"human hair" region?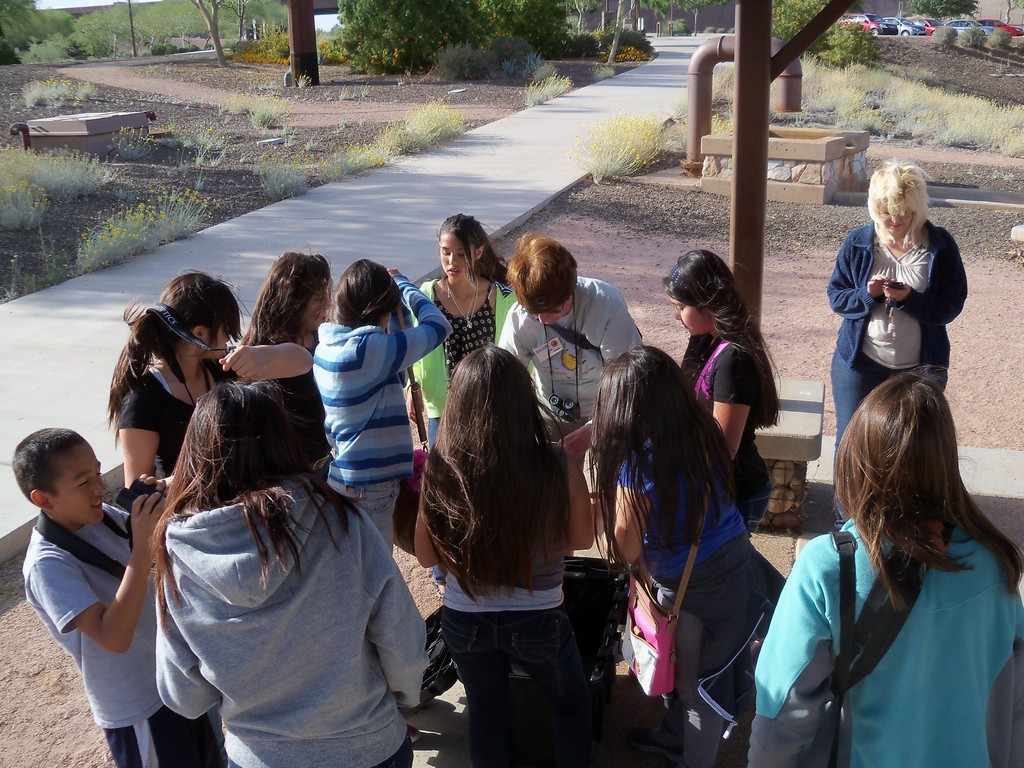
(588,345,747,574)
